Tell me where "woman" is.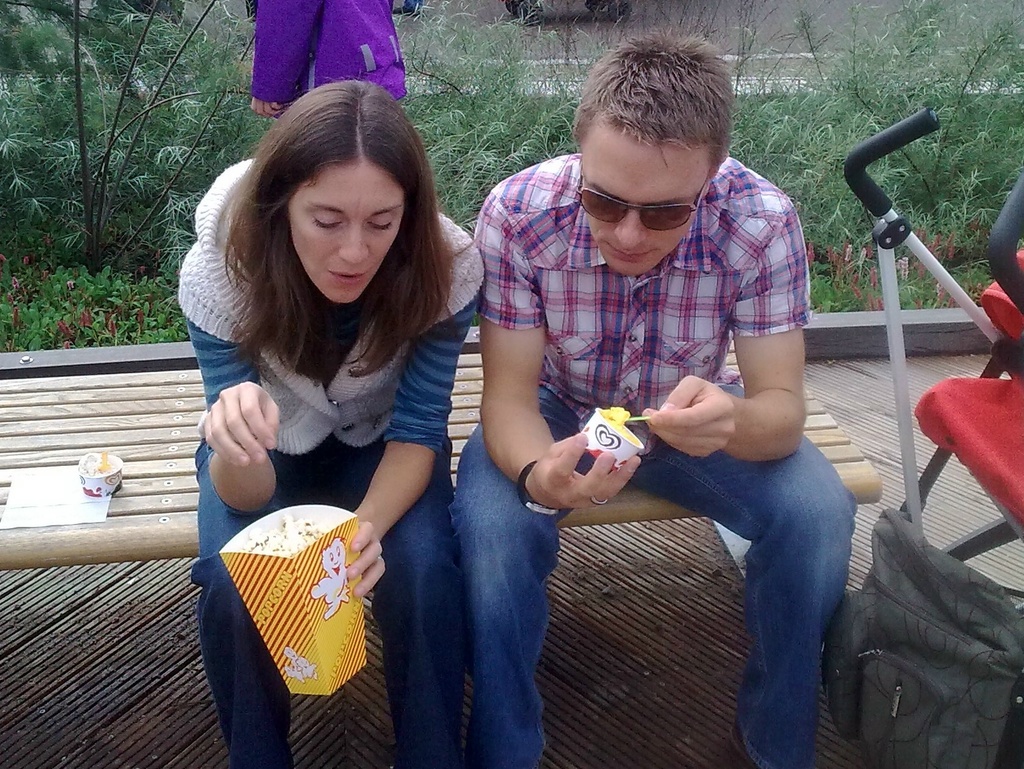
"woman" is at x1=163, y1=85, x2=490, y2=768.
